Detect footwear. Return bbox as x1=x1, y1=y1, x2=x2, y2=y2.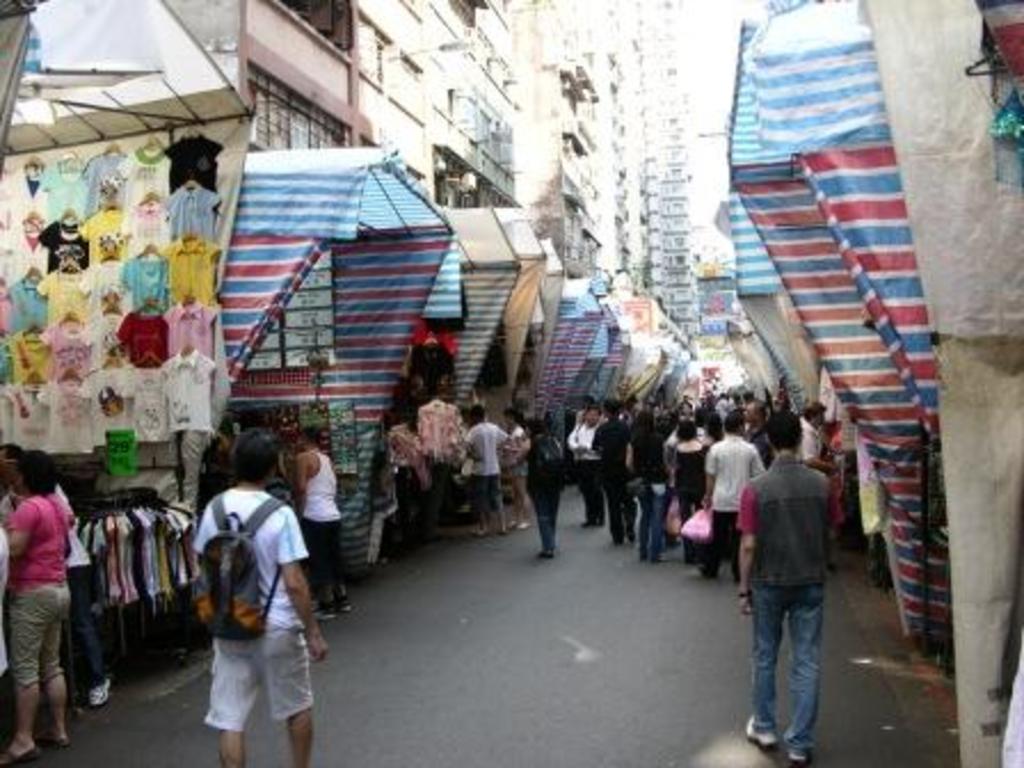
x1=663, y1=535, x2=679, y2=551.
